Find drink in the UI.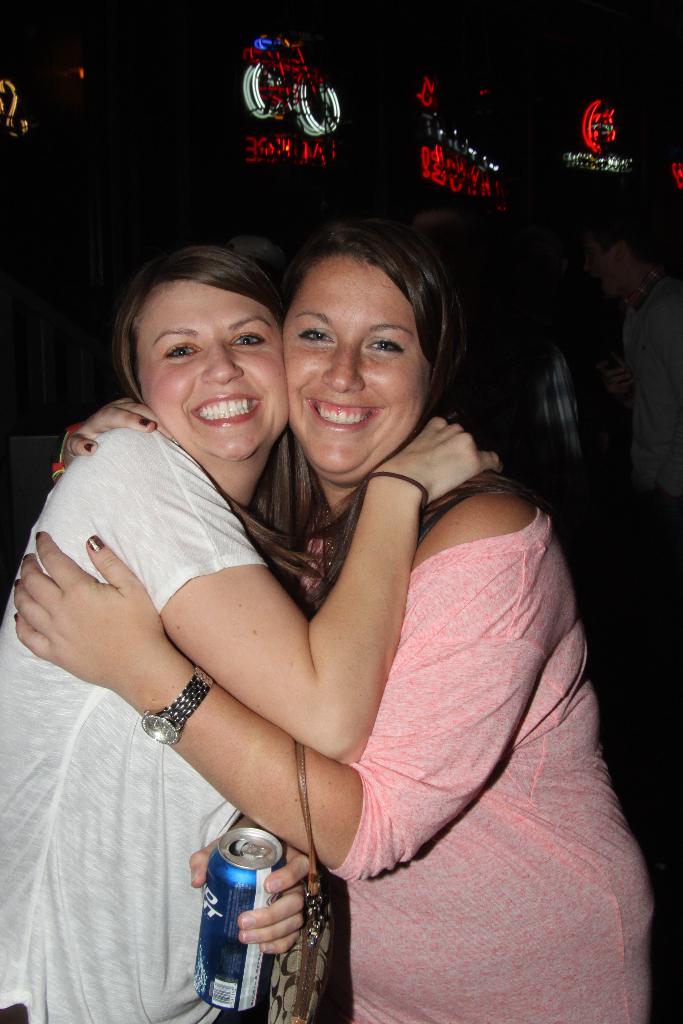
UI element at locate(190, 829, 290, 1012).
